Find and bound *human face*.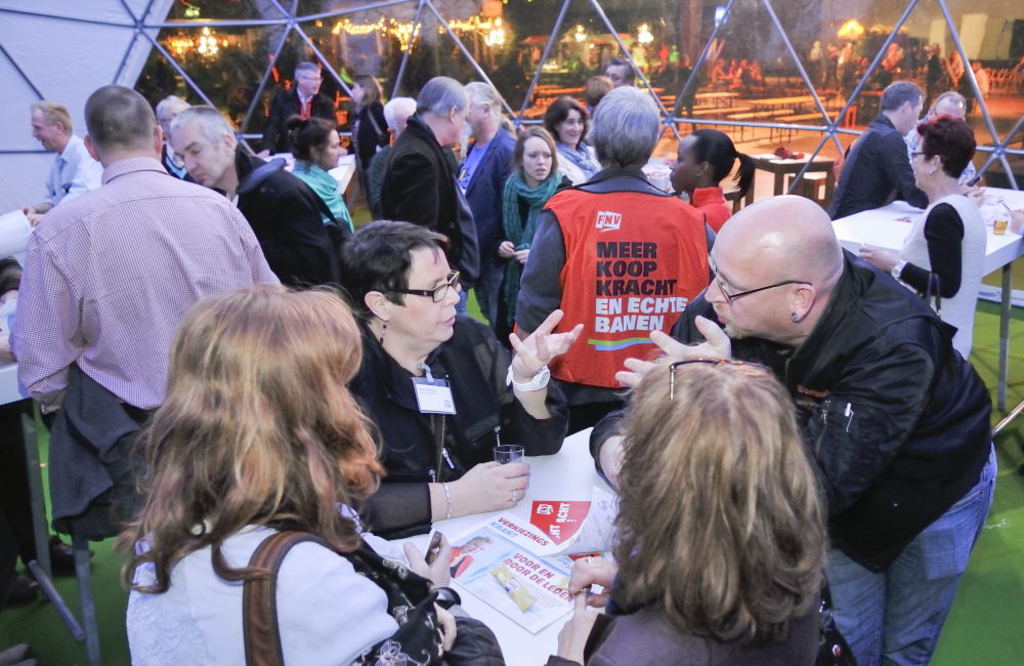
Bound: rect(302, 70, 321, 94).
